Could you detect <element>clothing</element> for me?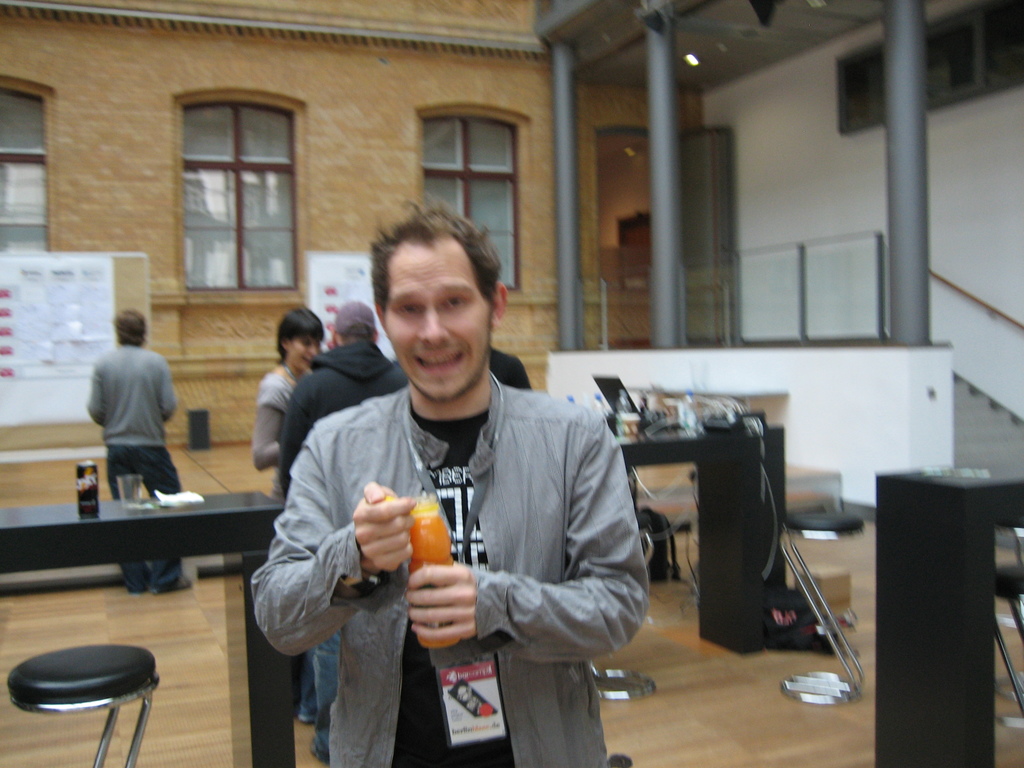
Detection result: bbox=(84, 337, 184, 588).
